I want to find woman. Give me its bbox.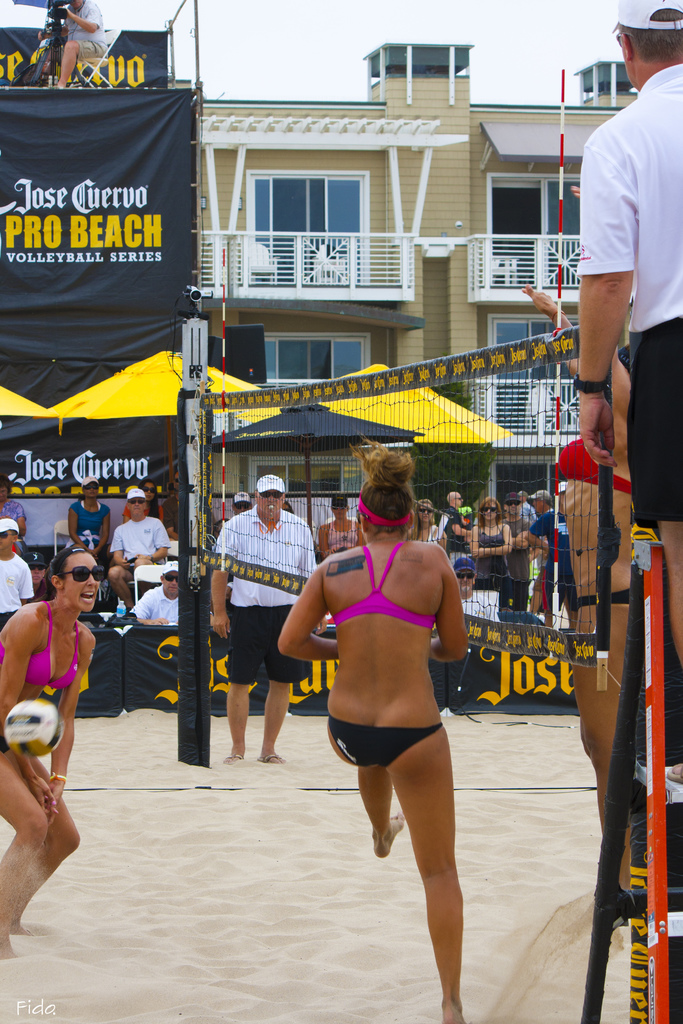
(285,444,481,998).
